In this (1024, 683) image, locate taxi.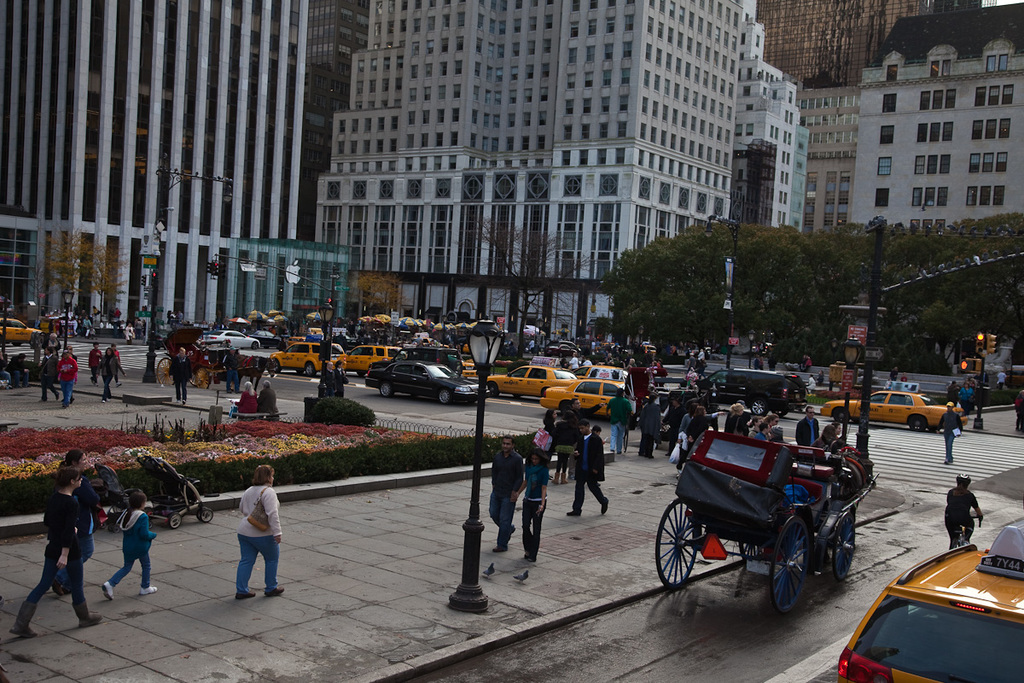
Bounding box: rect(836, 543, 1023, 680).
